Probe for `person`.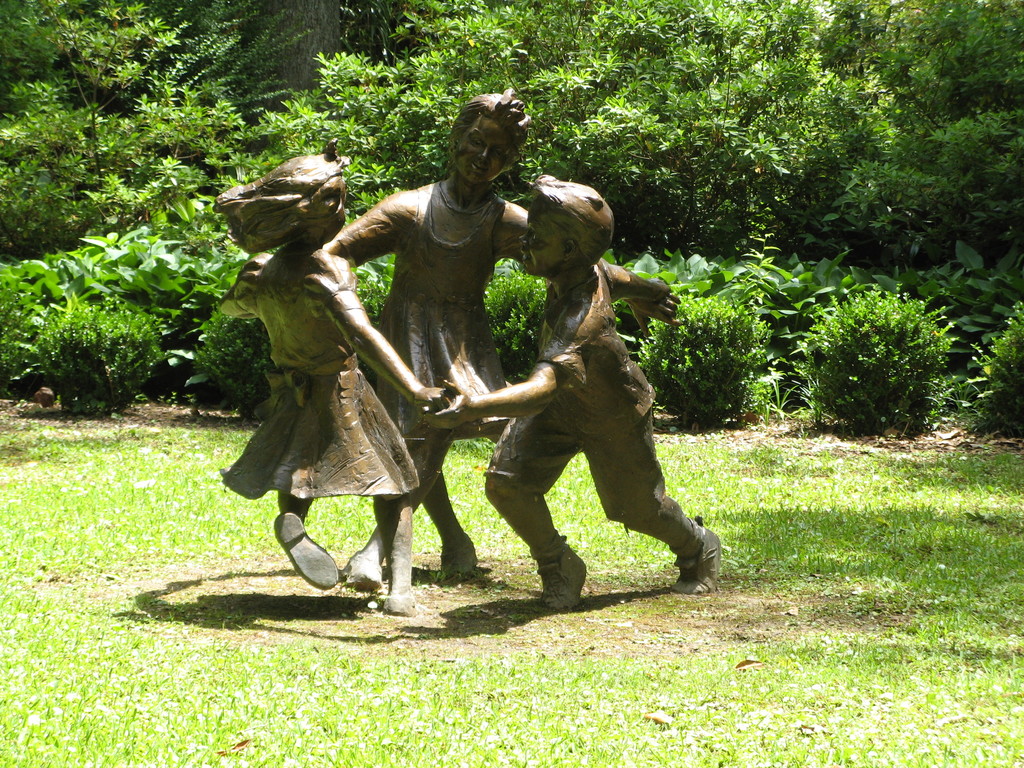
Probe result: [x1=221, y1=141, x2=453, y2=616].
